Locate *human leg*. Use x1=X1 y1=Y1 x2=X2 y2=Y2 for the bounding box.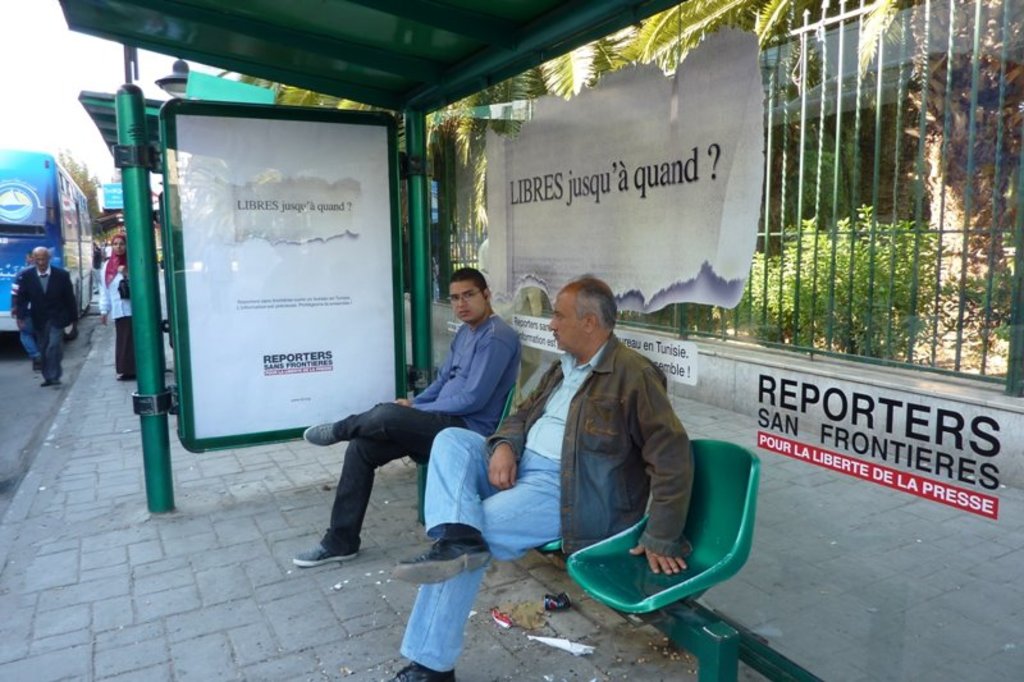
x1=46 y1=316 x2=59 y2=388.
